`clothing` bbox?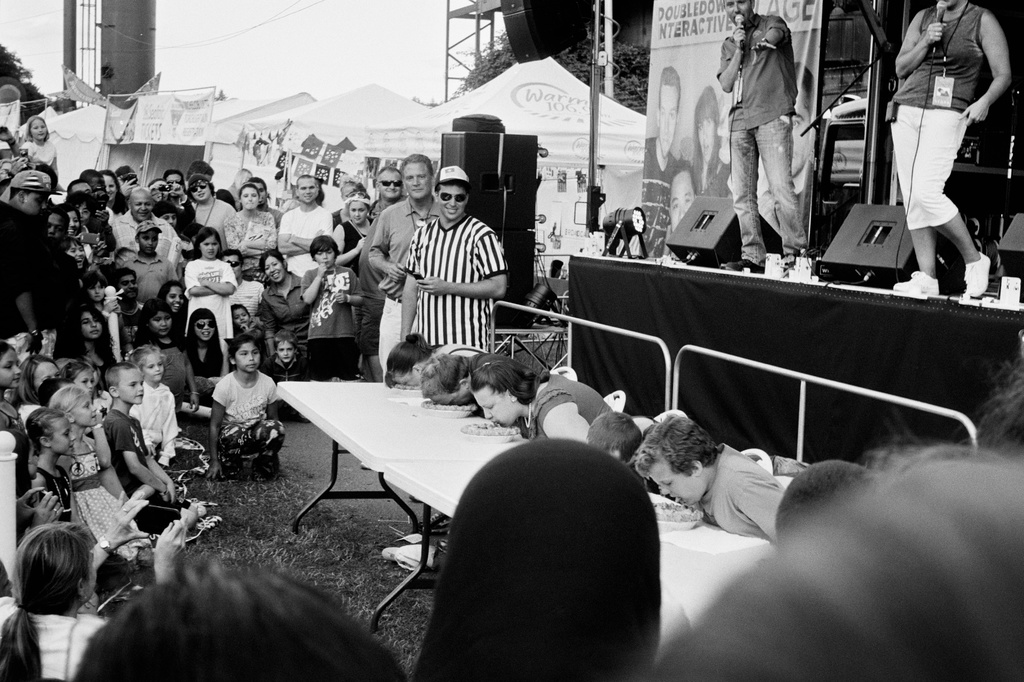
box=[367, 200, 426, 358]
